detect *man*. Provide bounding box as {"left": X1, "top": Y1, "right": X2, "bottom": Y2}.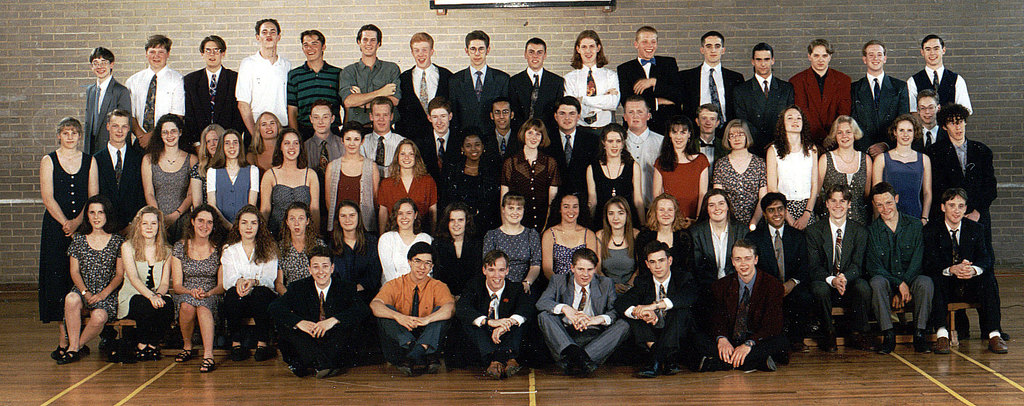
{"left": 934, "top": 187, "right": 1009, "bottom": 353}.
